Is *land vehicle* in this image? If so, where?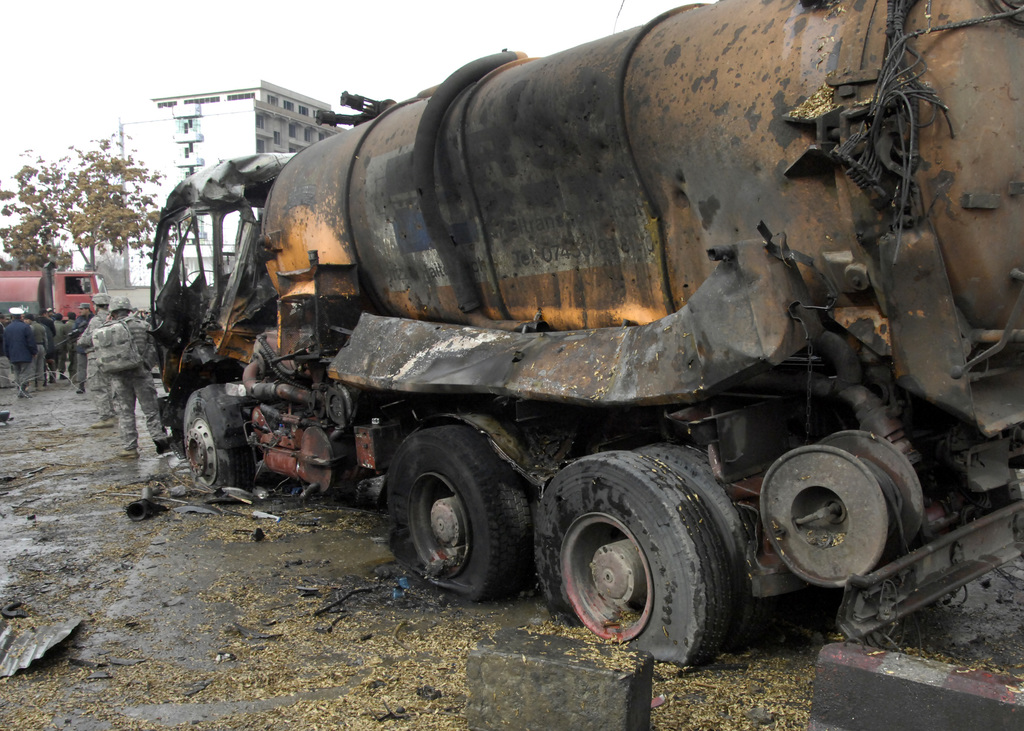
Yes, at <region>128, 18, 1010, 652</region>.
